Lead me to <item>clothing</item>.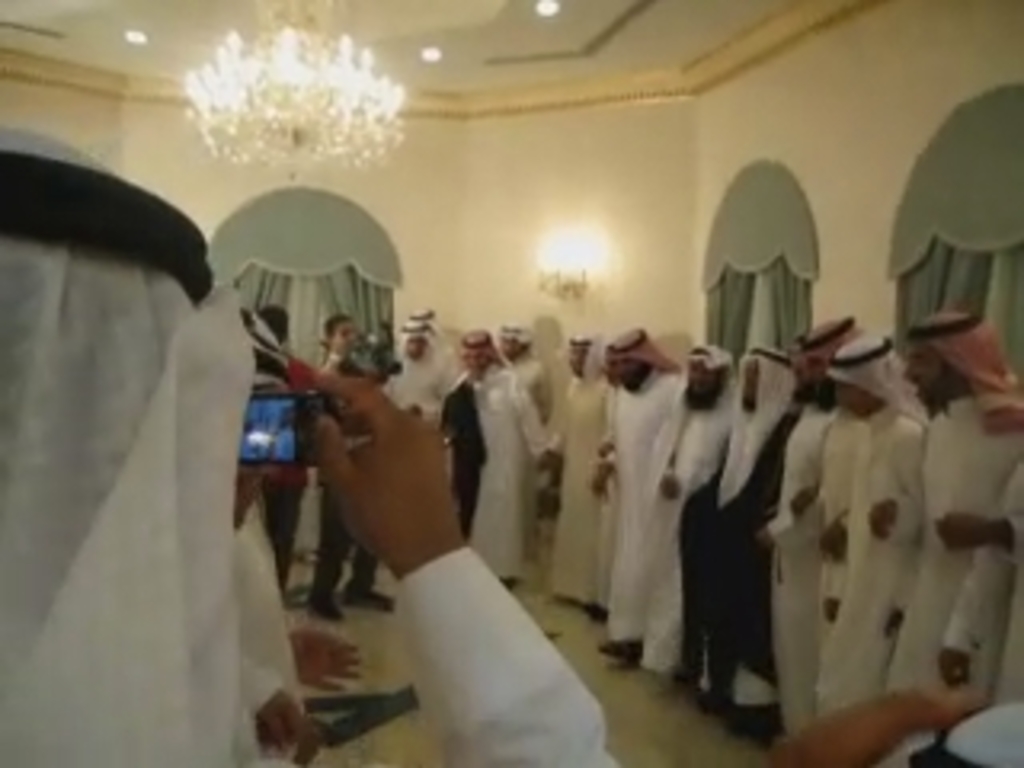
Lead to Rect(336, 493, 621, 742).
